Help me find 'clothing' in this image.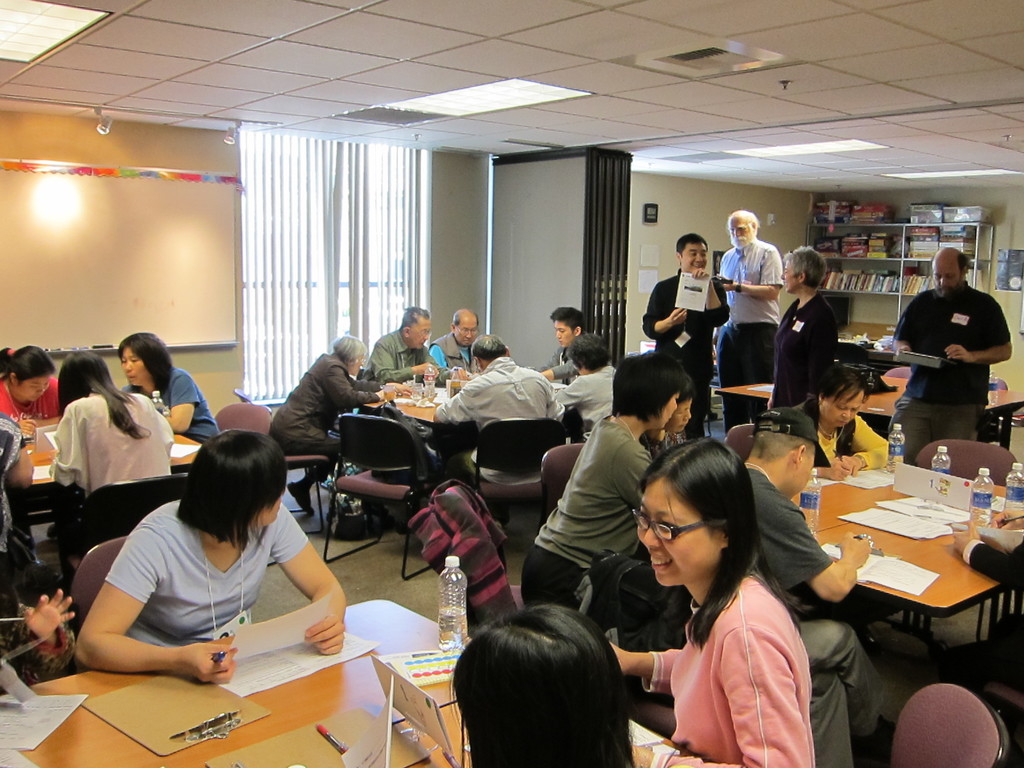
Found it: 52 373 176 557.
